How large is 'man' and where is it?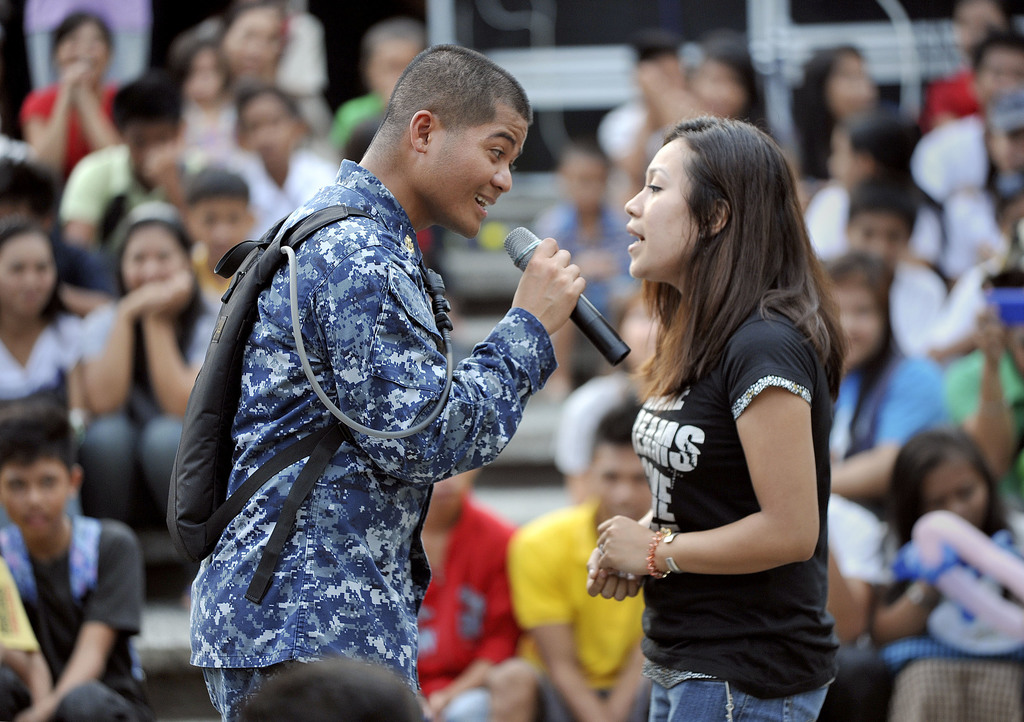
Bounding box: (55,76,206,243).
